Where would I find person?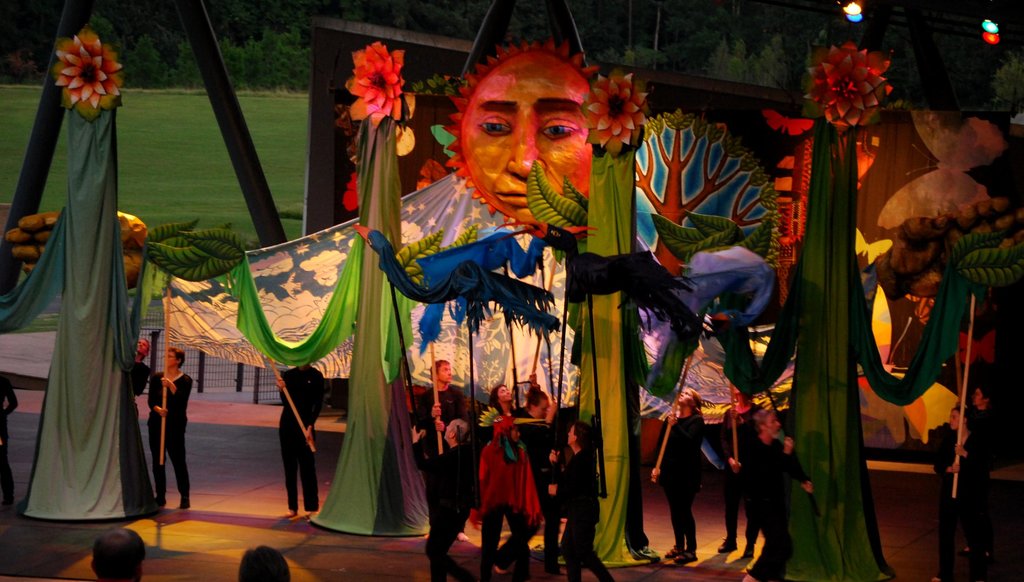
At {"left": 648, "top": 385, "right": 706, "bottom": 563}.
